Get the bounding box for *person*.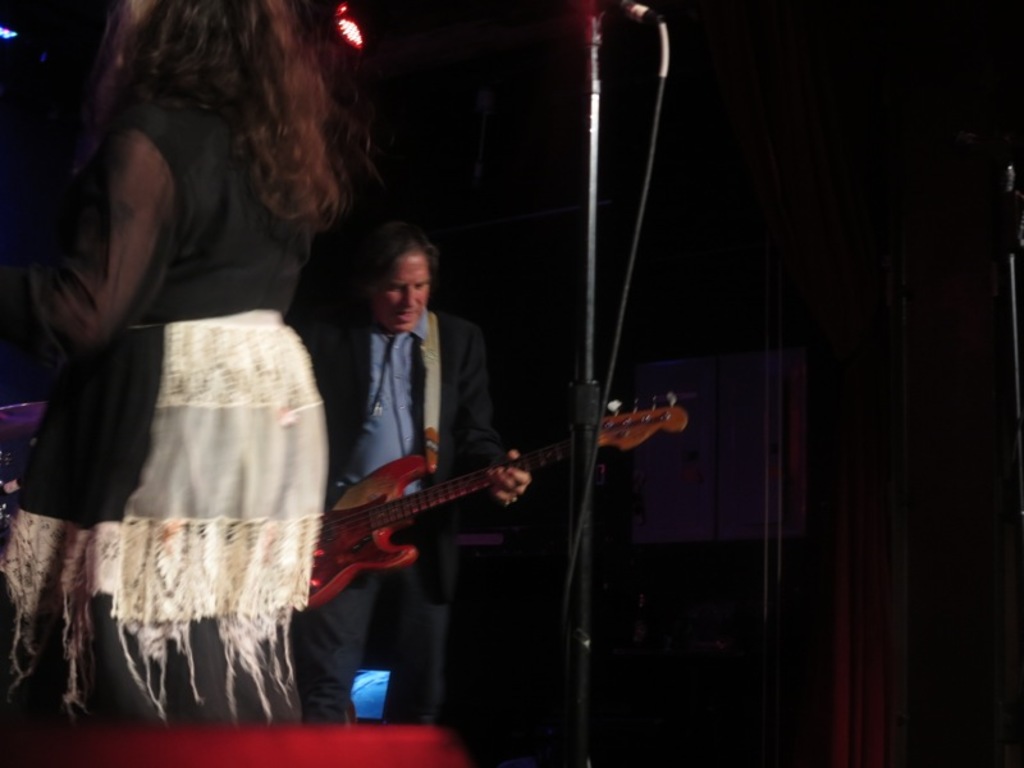
<box>37,8,376,660</box>.
